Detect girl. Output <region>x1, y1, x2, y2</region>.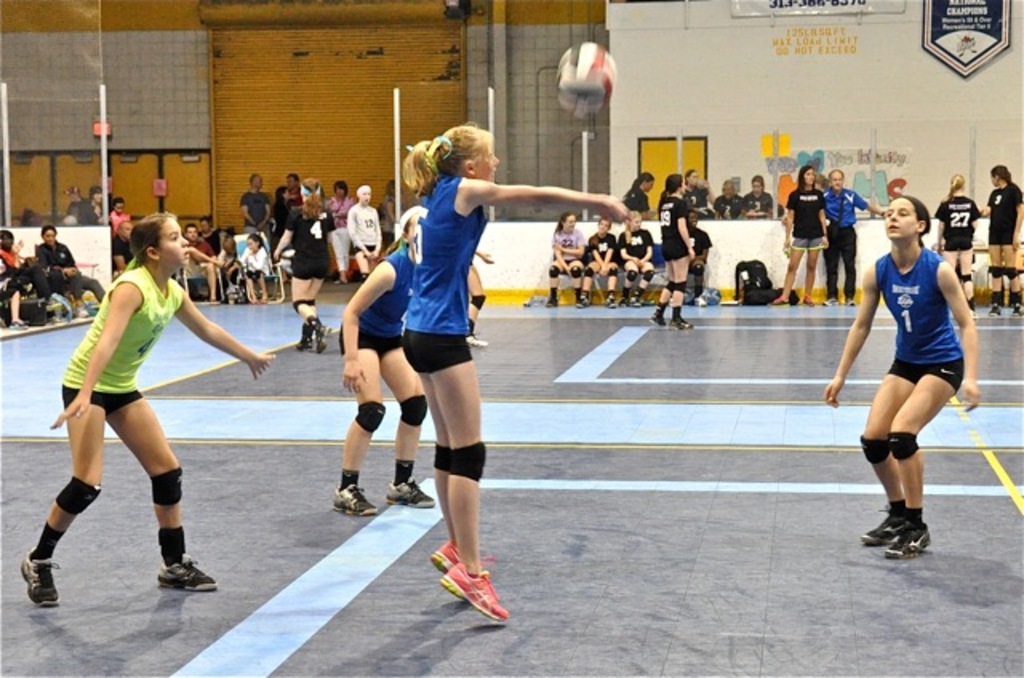
<region>320, 174, 355, 289</region>.
